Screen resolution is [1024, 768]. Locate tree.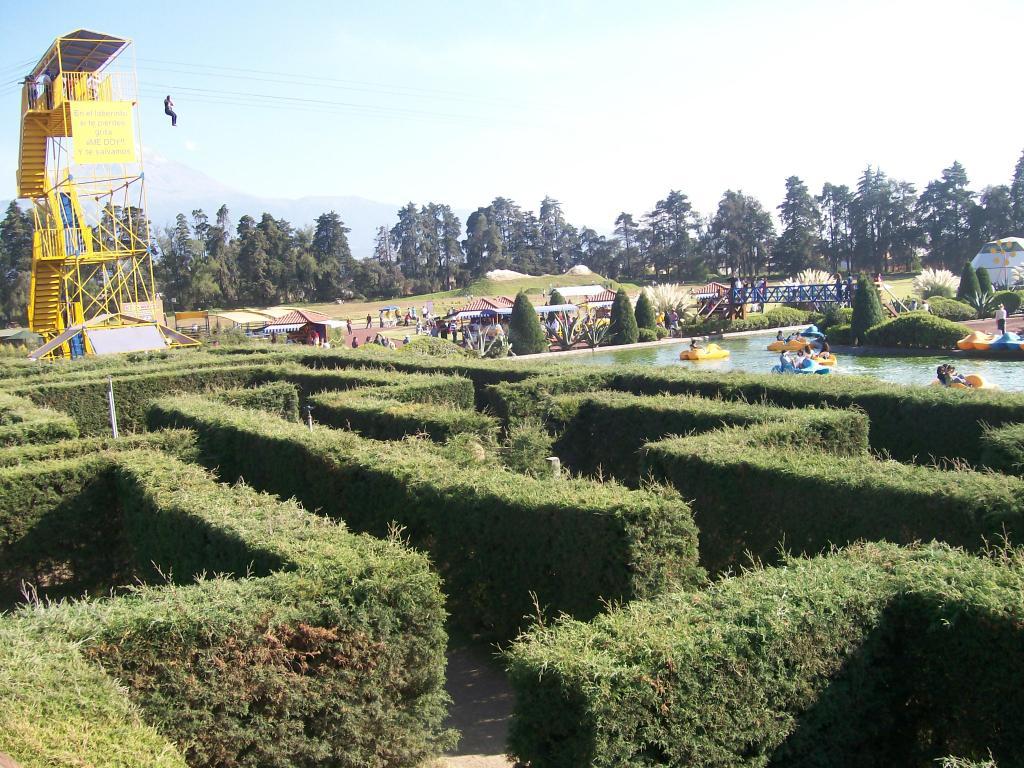
490/190/514/260.
